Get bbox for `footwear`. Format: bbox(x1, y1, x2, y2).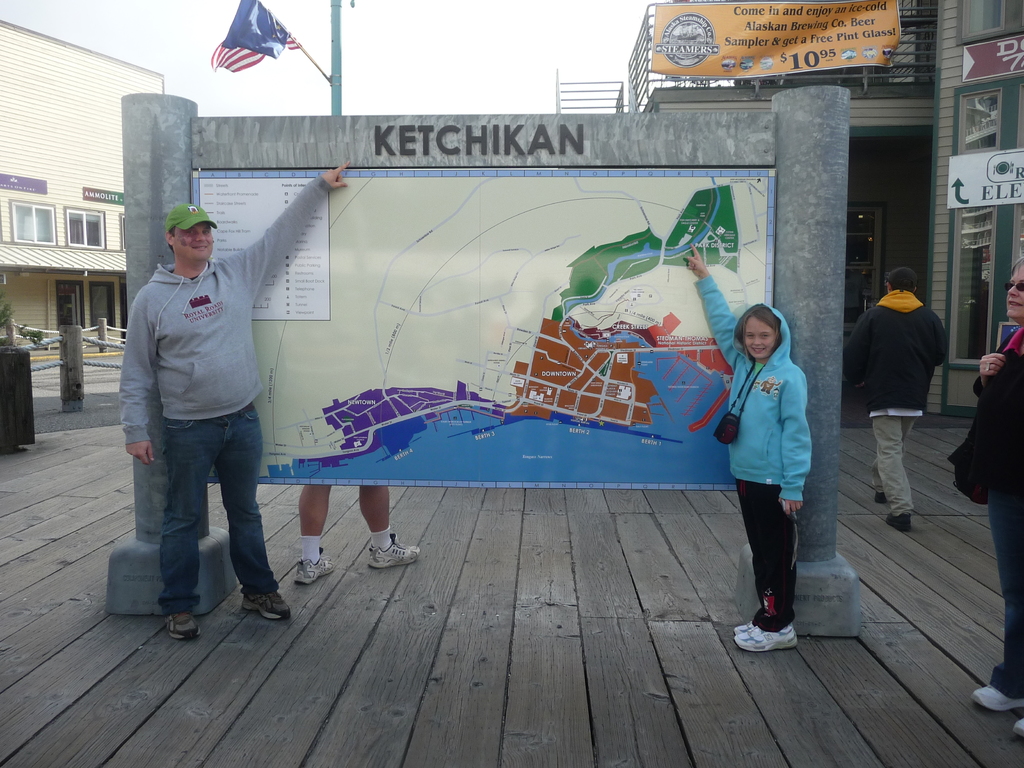
bbox(294, 547, 336, 586).
